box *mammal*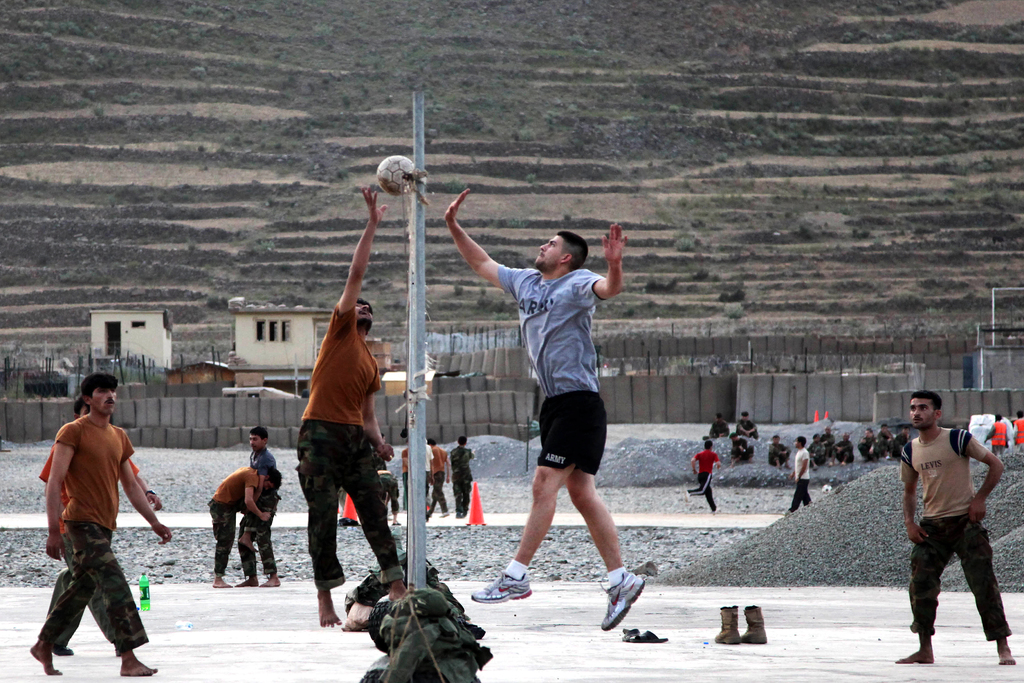
x1=705, y1=414, x2=727, y2=444
